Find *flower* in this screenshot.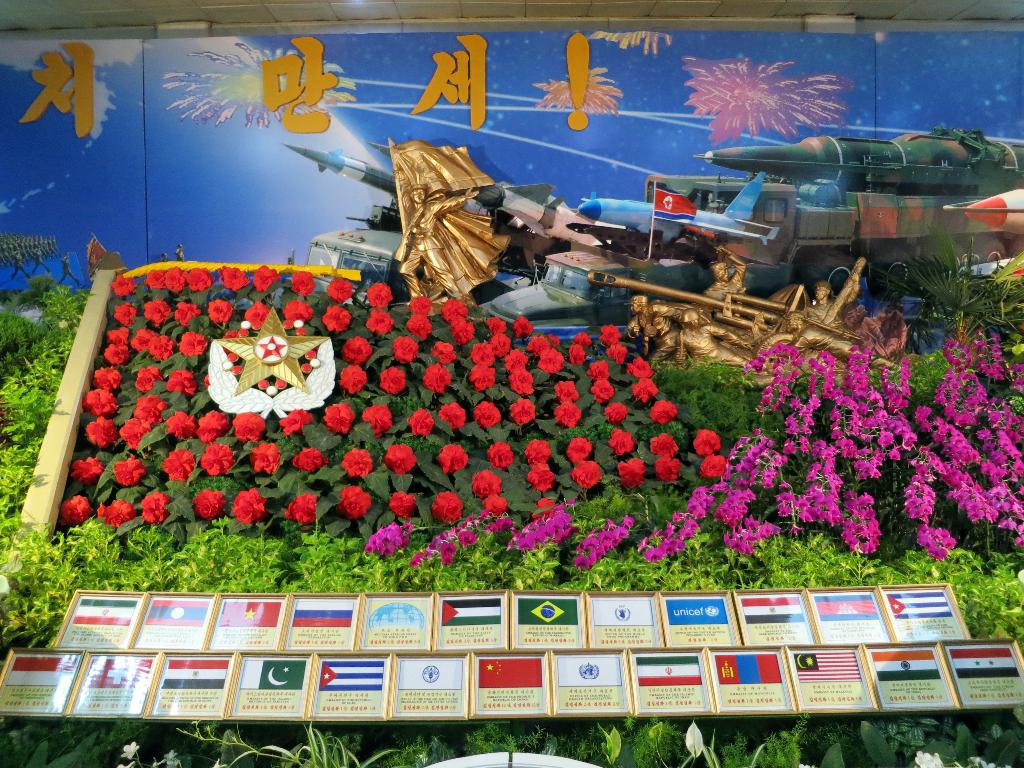
The bounding box for *flower* is locate(128, 327, 158, 357).
